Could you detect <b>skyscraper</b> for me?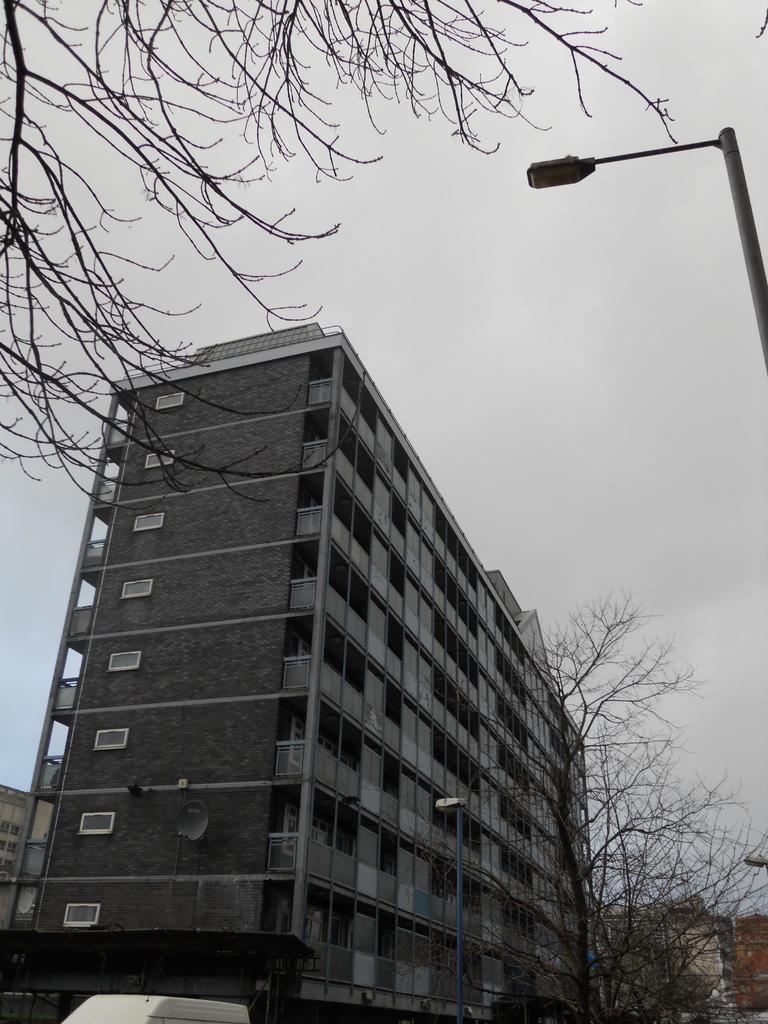
Detection result: [x1=0, y1=317, x2=589, y2=1023].
